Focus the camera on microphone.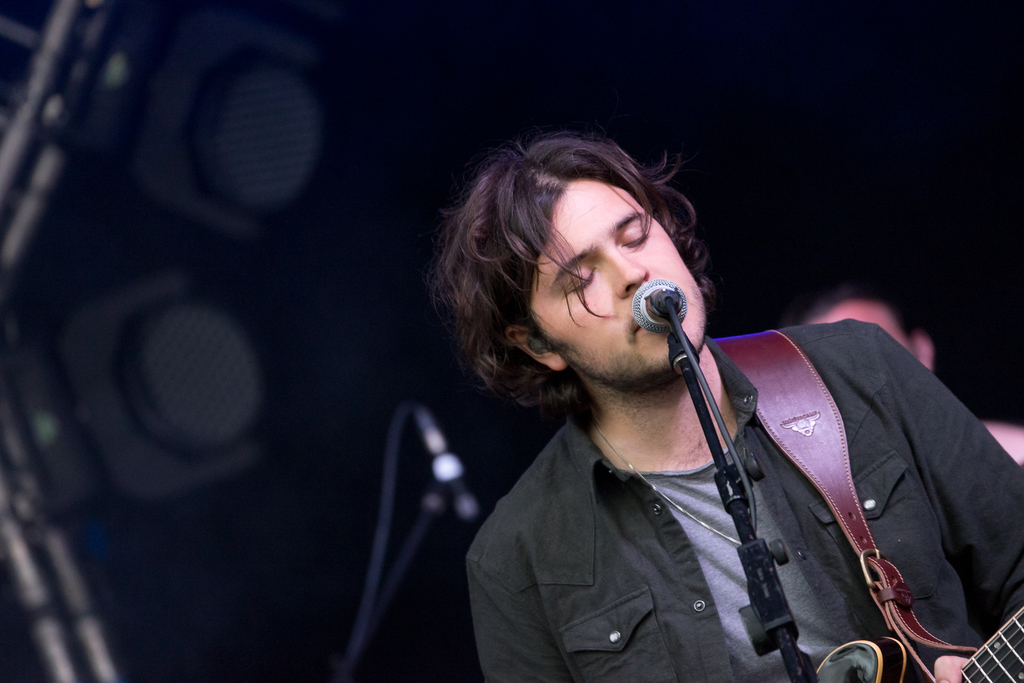
Focus region: 635 277 684 336.
